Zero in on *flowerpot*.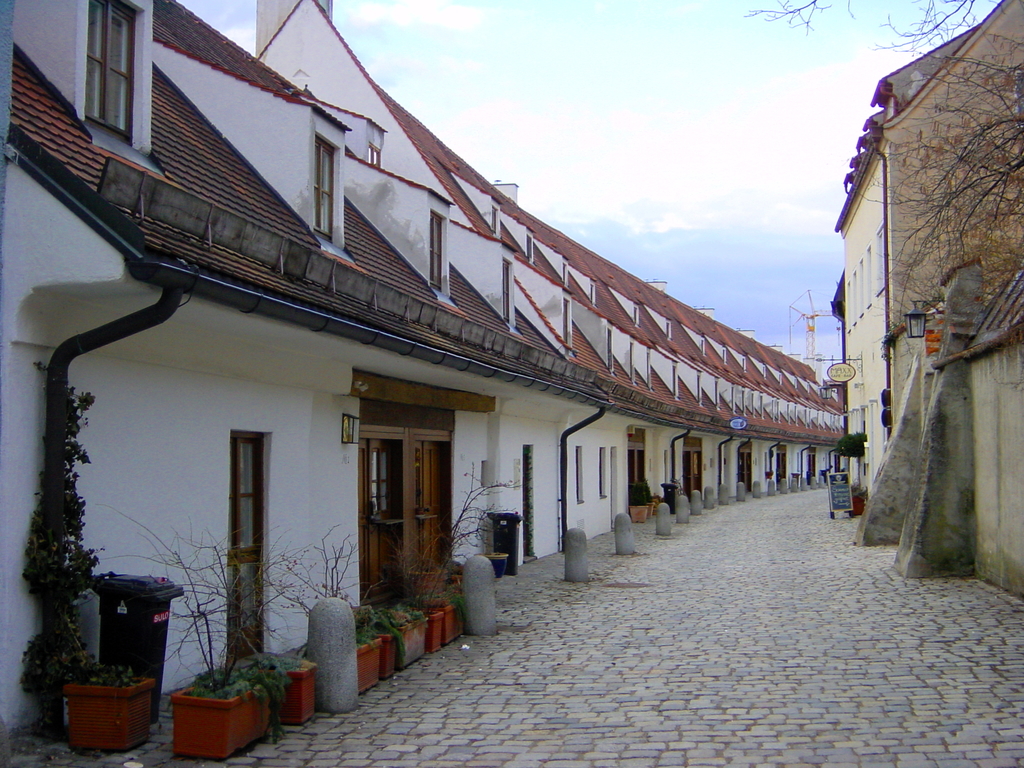
Zeroed in: select_region(44, 671, 130, 752).
